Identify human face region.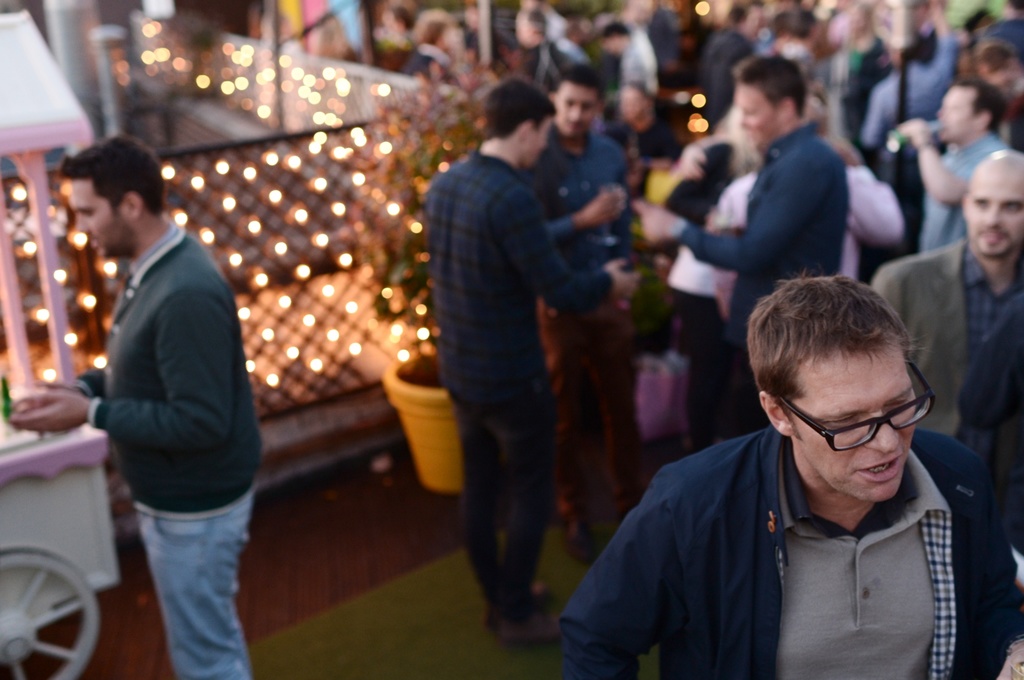
Region: [left=524, top=116, right=547, bottom=168].
